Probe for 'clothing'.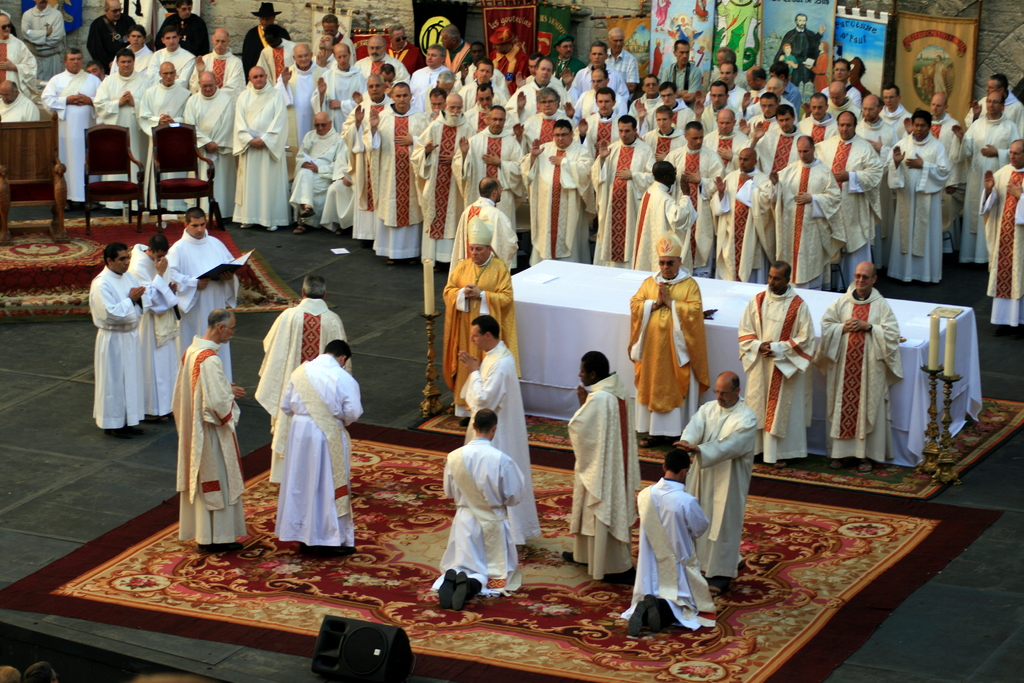
Probe result: [x1=733, y1=287, x2=822, y2=461].
